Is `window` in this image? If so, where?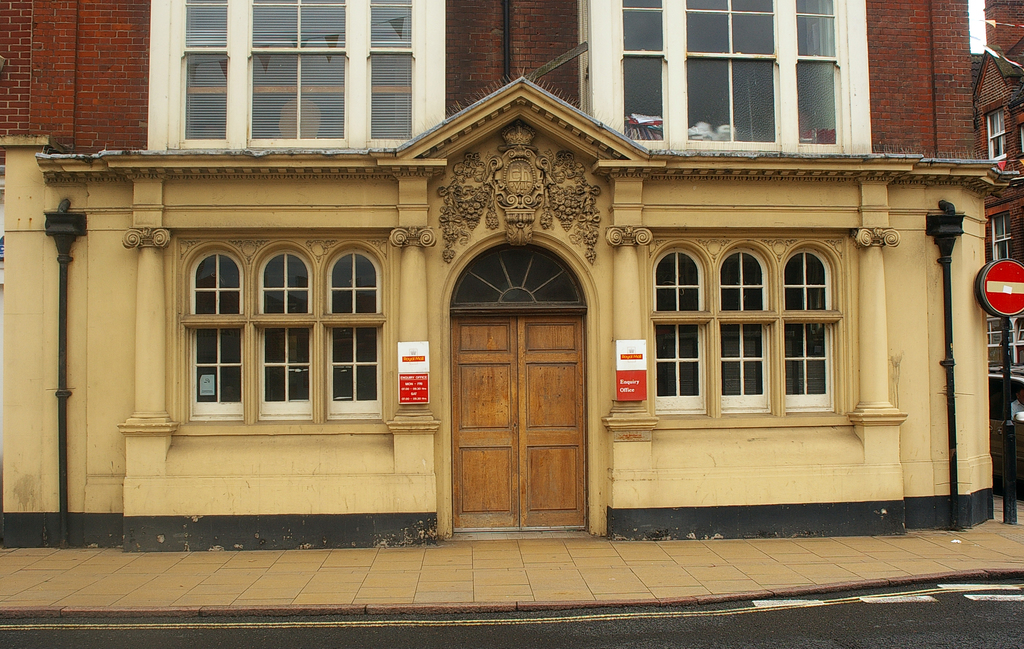
Yes, at [left=189, top=248, right=244, bottom=426].
